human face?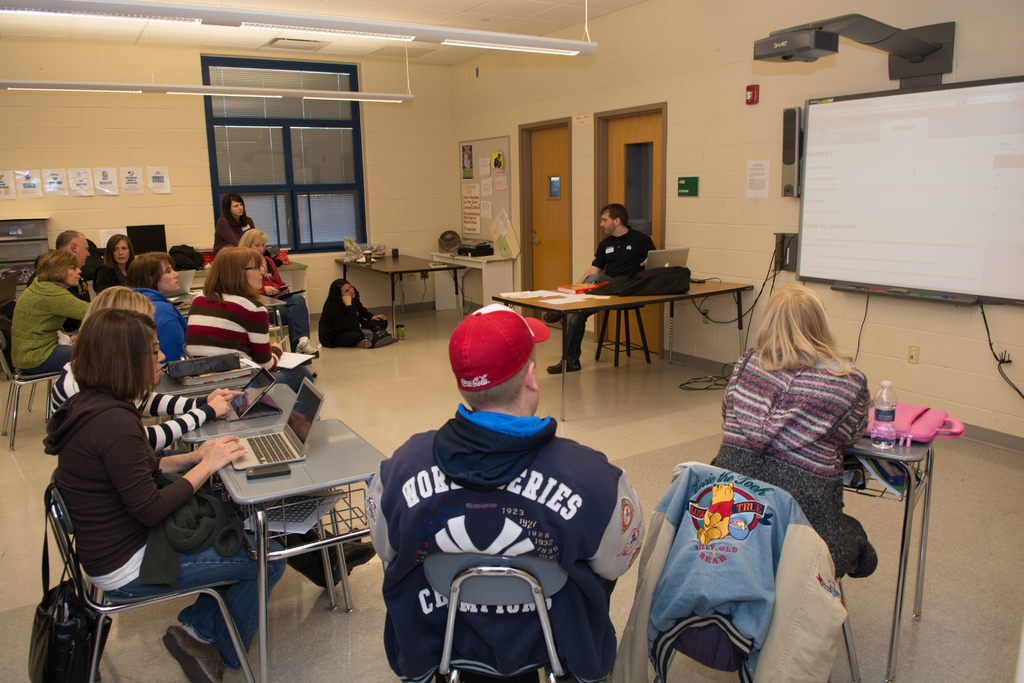
x1=68, y1=266, x2=79, y2=286
